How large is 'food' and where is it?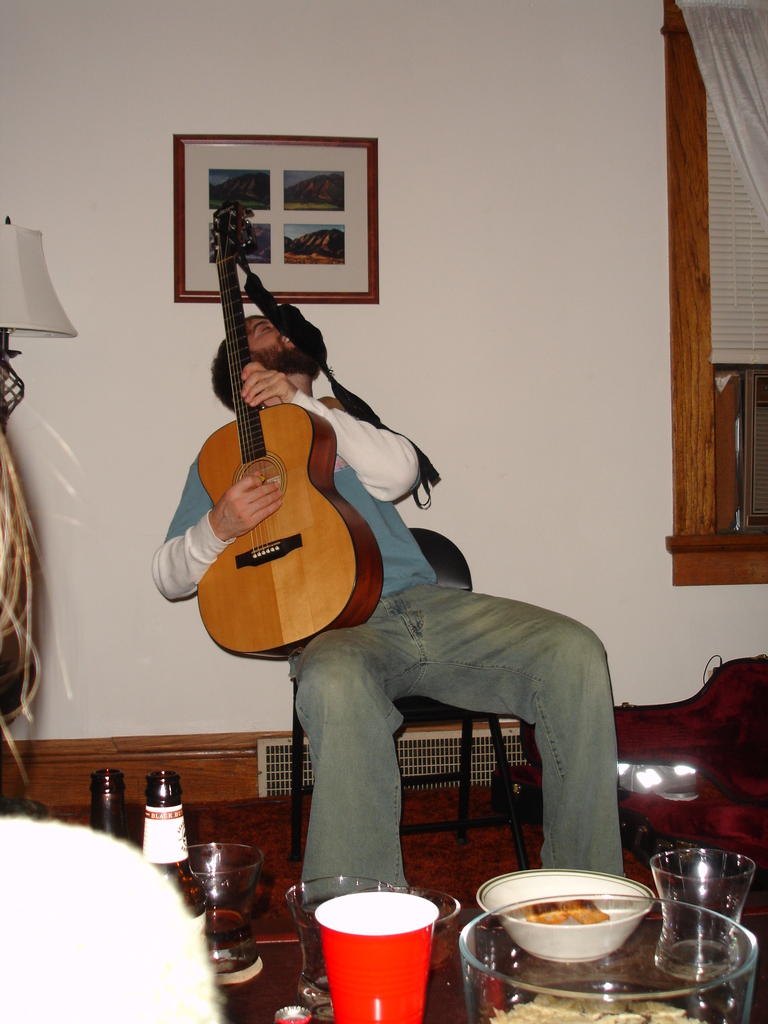
Bounding box: [488,888,674,960].
